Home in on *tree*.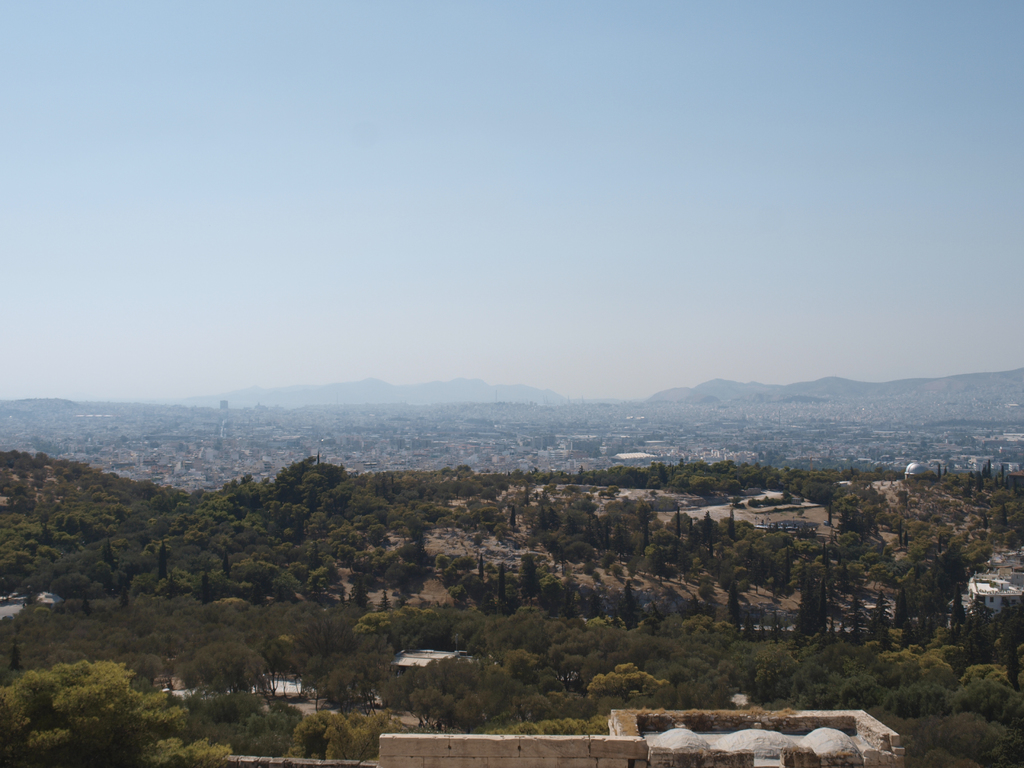
Homed in at bbox=[483, 597, 495, 611].
